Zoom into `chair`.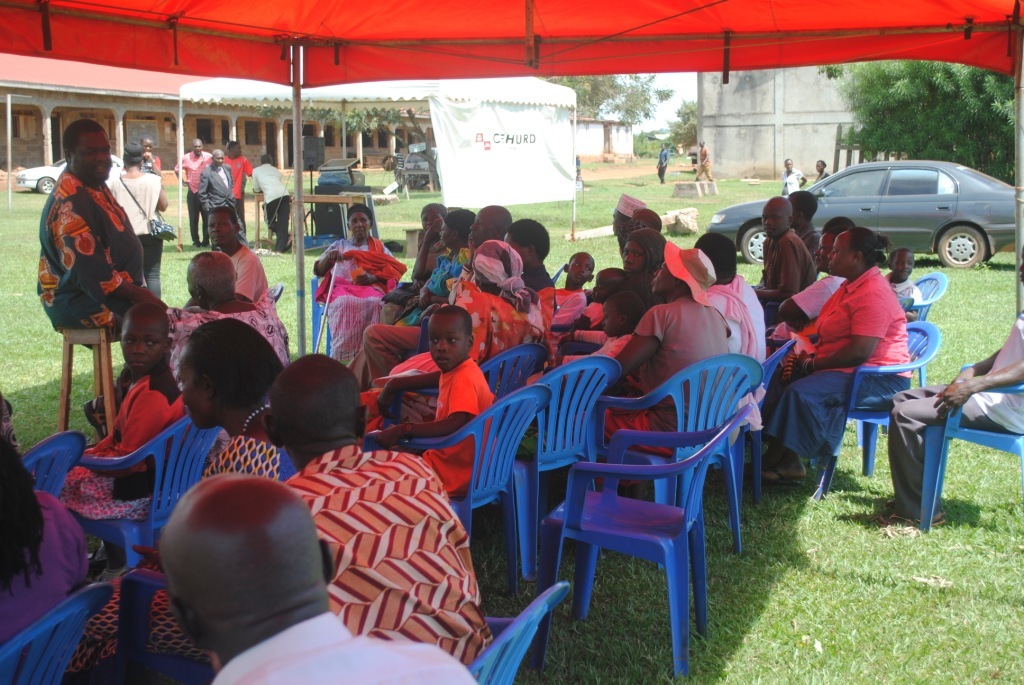
Zoom target: 359 386 542 588.
